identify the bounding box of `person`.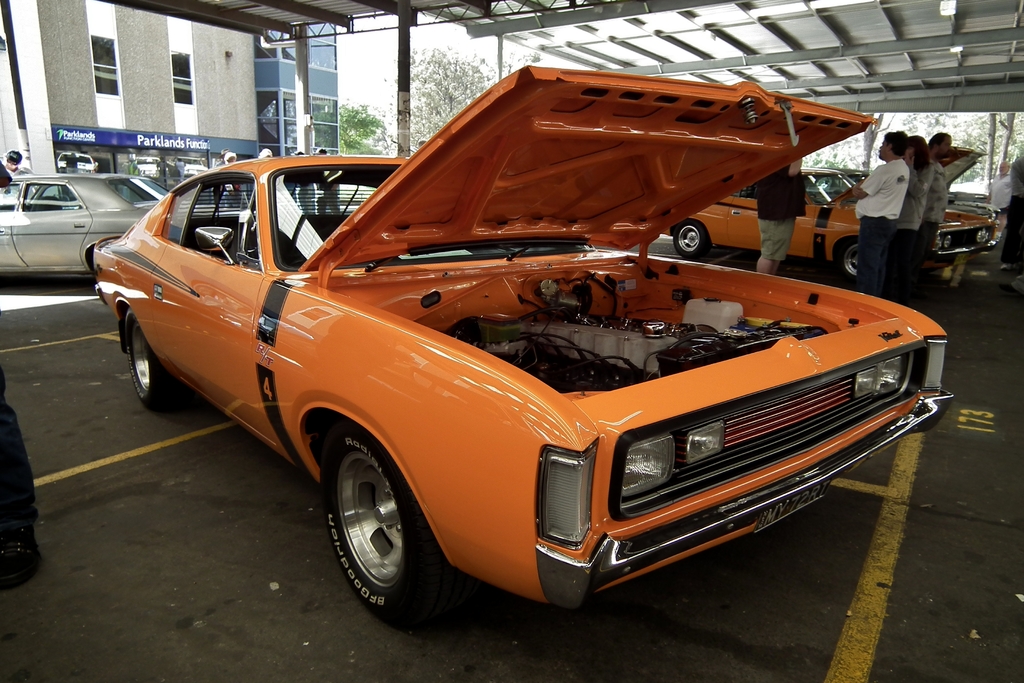
l=753, t=167, r=808, b=275.
